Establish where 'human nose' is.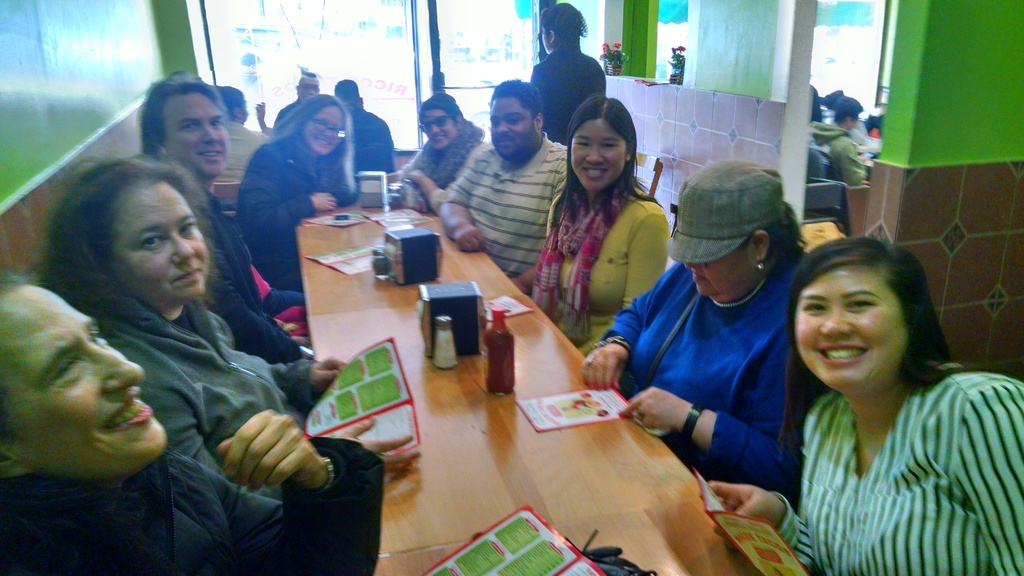
Established at bbox=[204, 125, 218, 145].
